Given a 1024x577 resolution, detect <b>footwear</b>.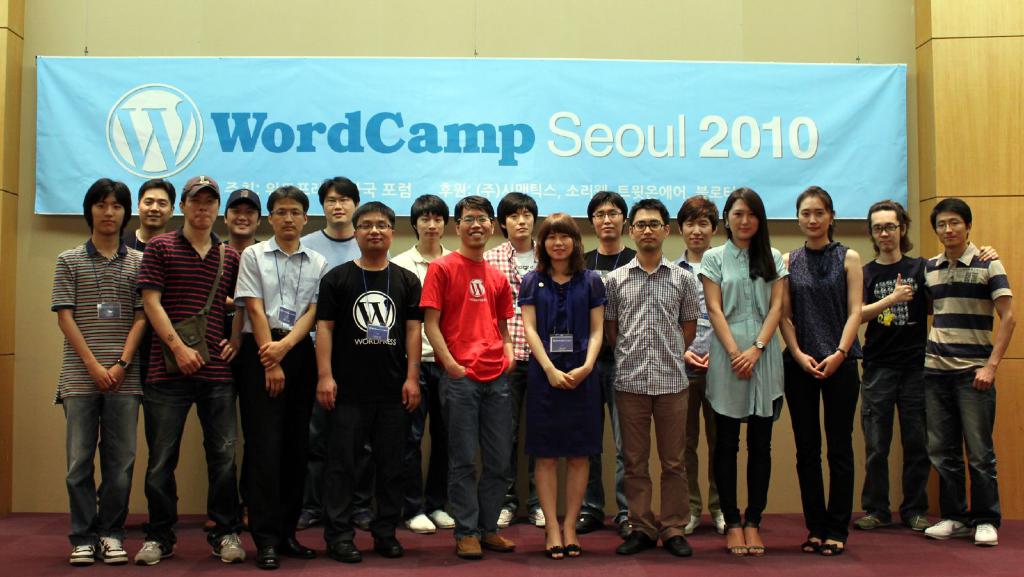
left=972, top=522, right=1001, bottom=544.
